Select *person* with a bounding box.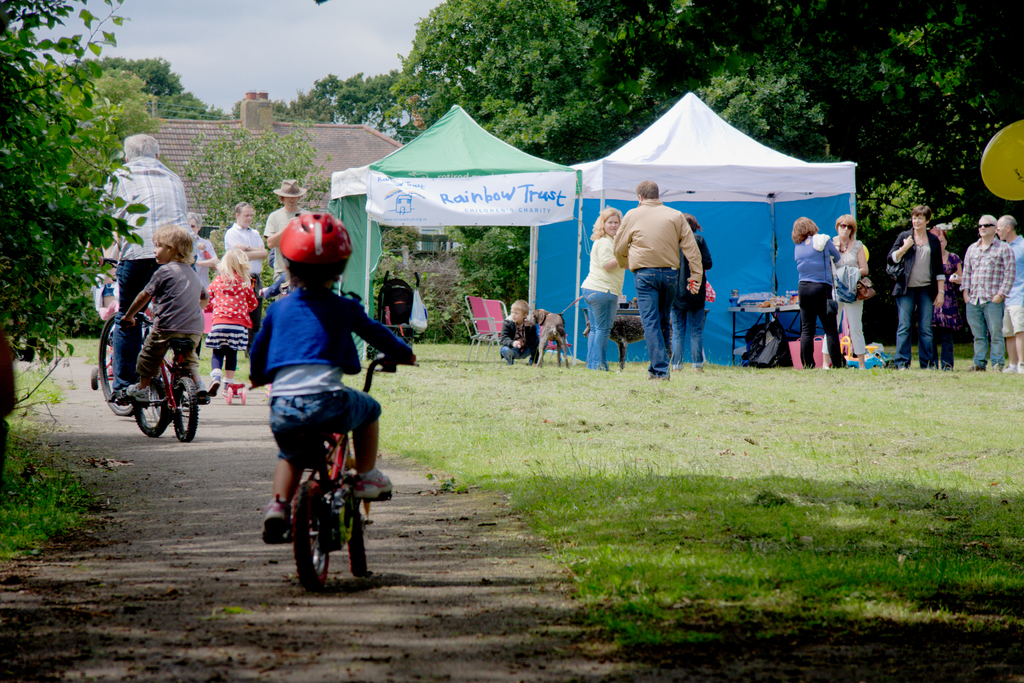
region(616, 177, 700, 379).
